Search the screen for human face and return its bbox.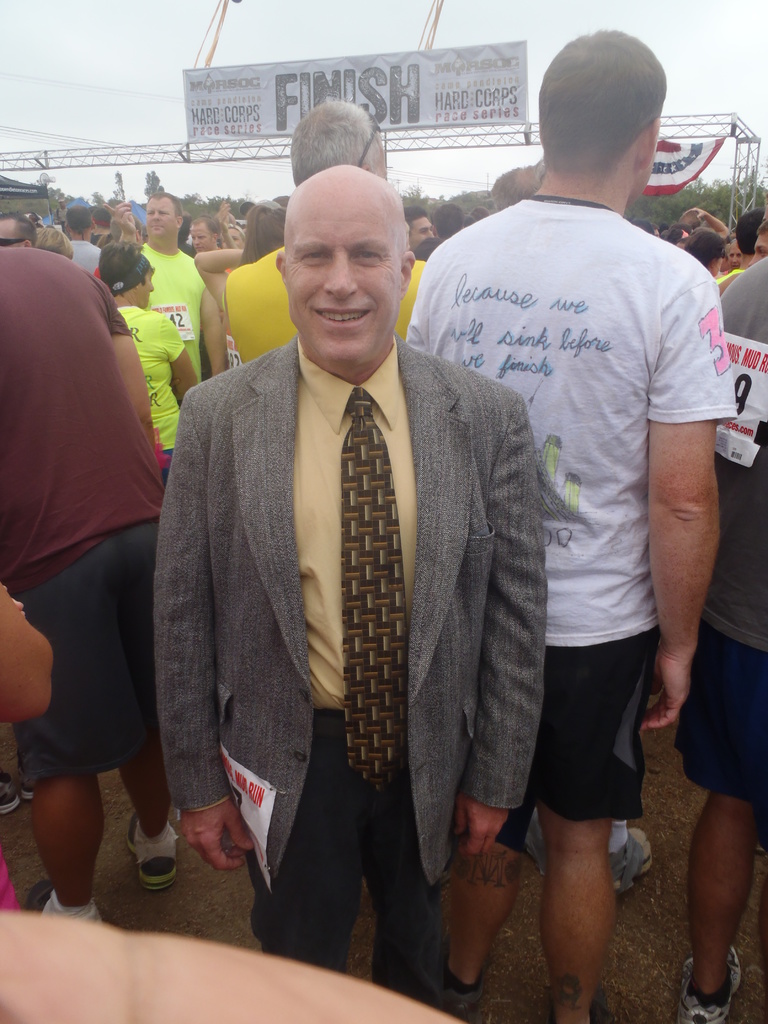
Found: [148, 197, 177, 237].
